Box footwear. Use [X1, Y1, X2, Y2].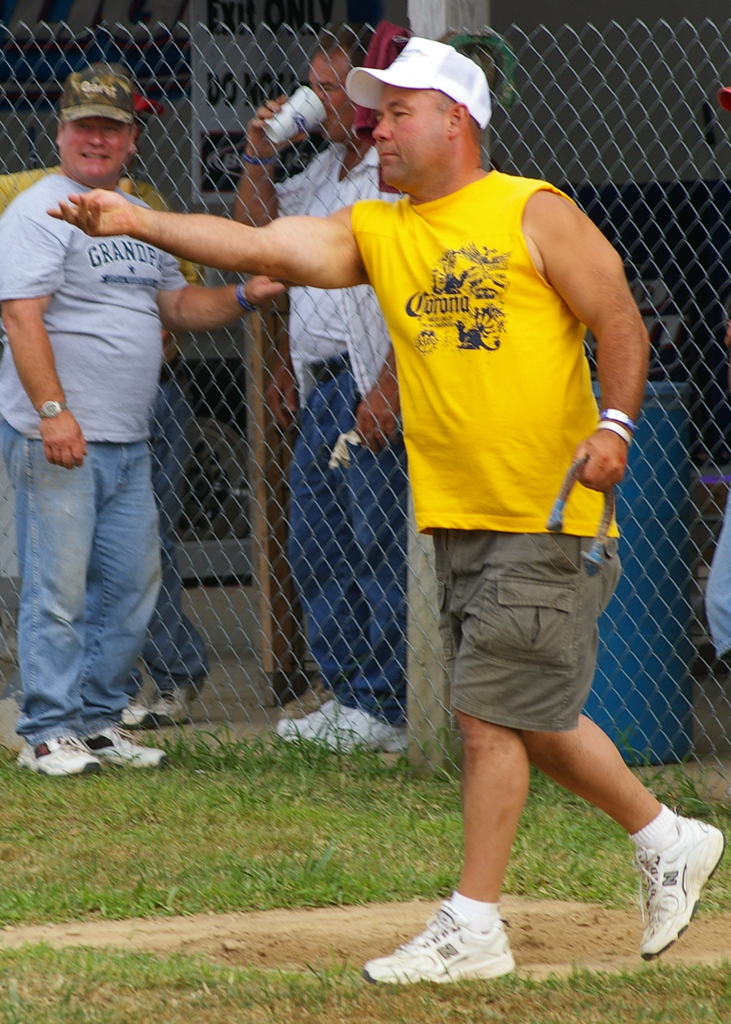
[275, 694, 413, 752].
